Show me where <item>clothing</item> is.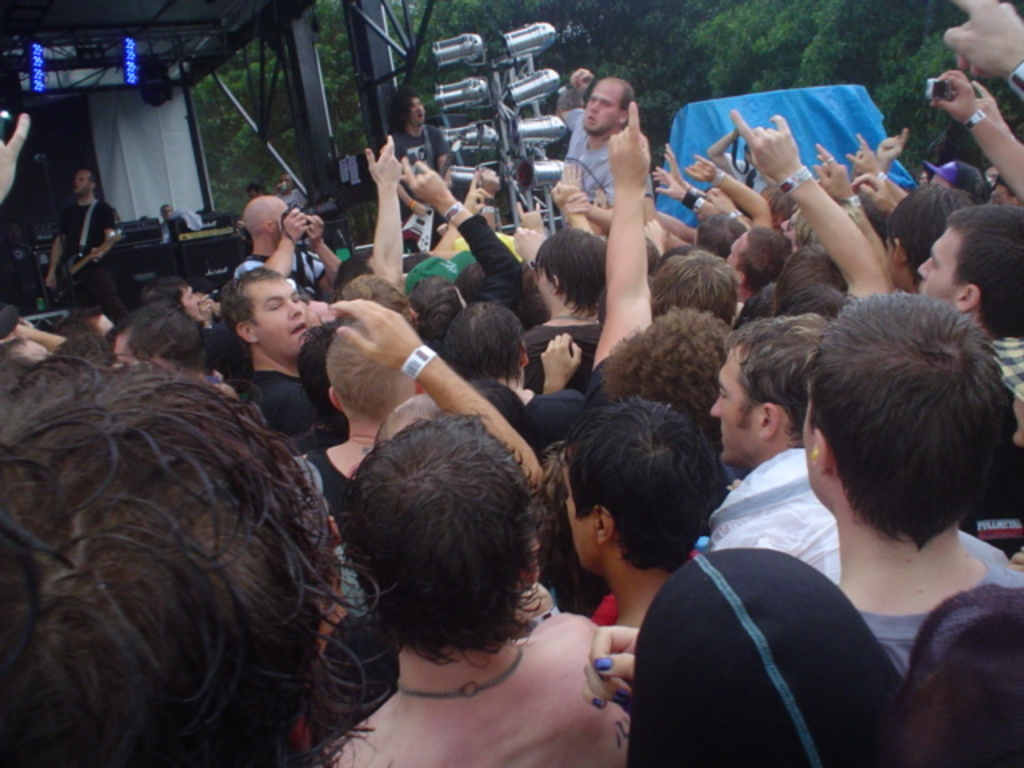
<item>clothing</item> is at 859,517,1022,680.
